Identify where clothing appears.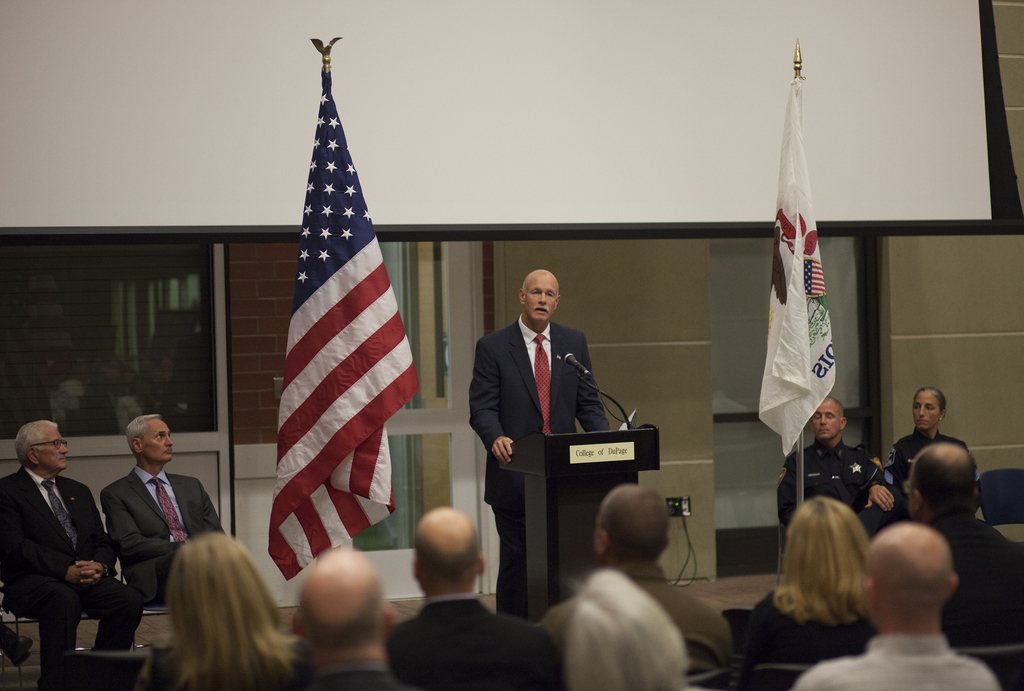
Appears at box=[945, 522, 1023, 654].
